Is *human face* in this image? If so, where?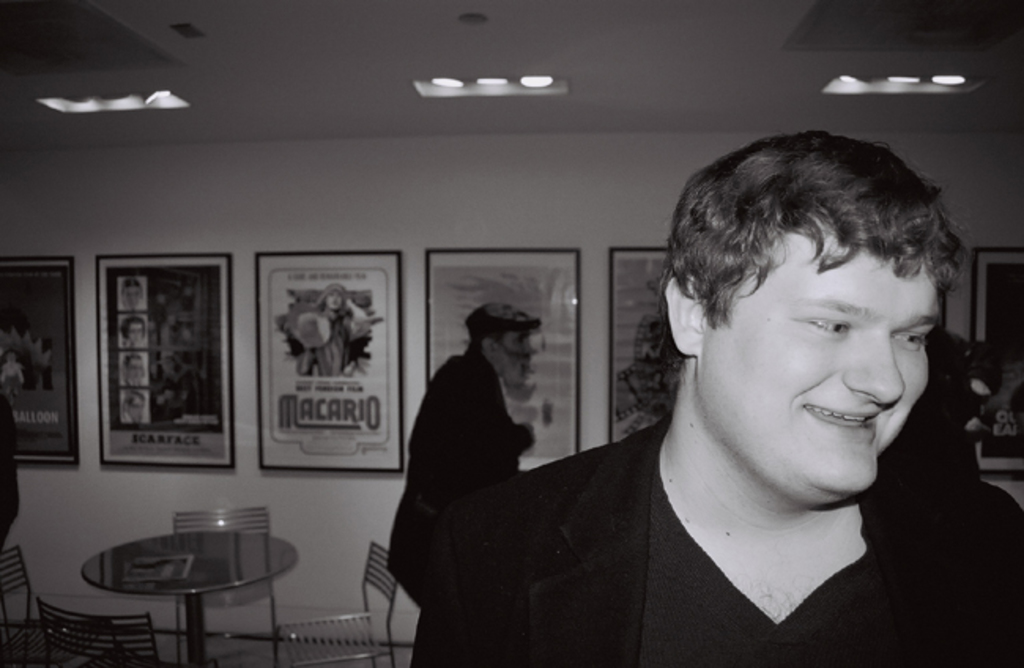
Yes, at bbox(504, 325, 539, 394).
